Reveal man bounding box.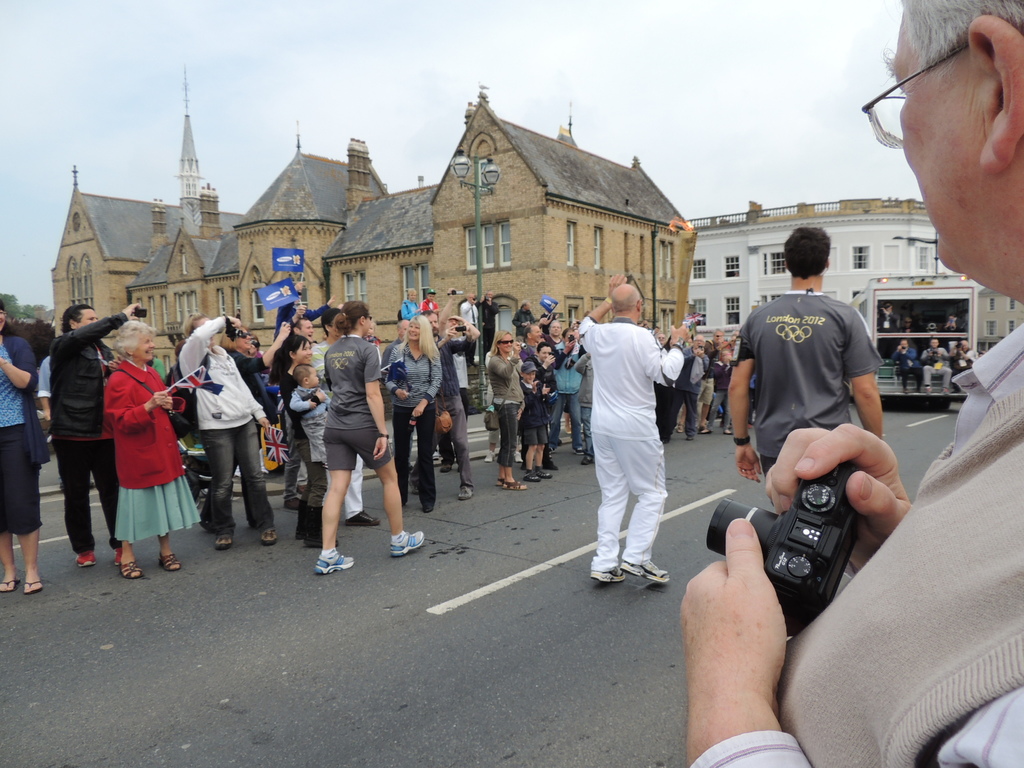
Revealed: (x1=706, y1=329, x2=726, y2=430).
